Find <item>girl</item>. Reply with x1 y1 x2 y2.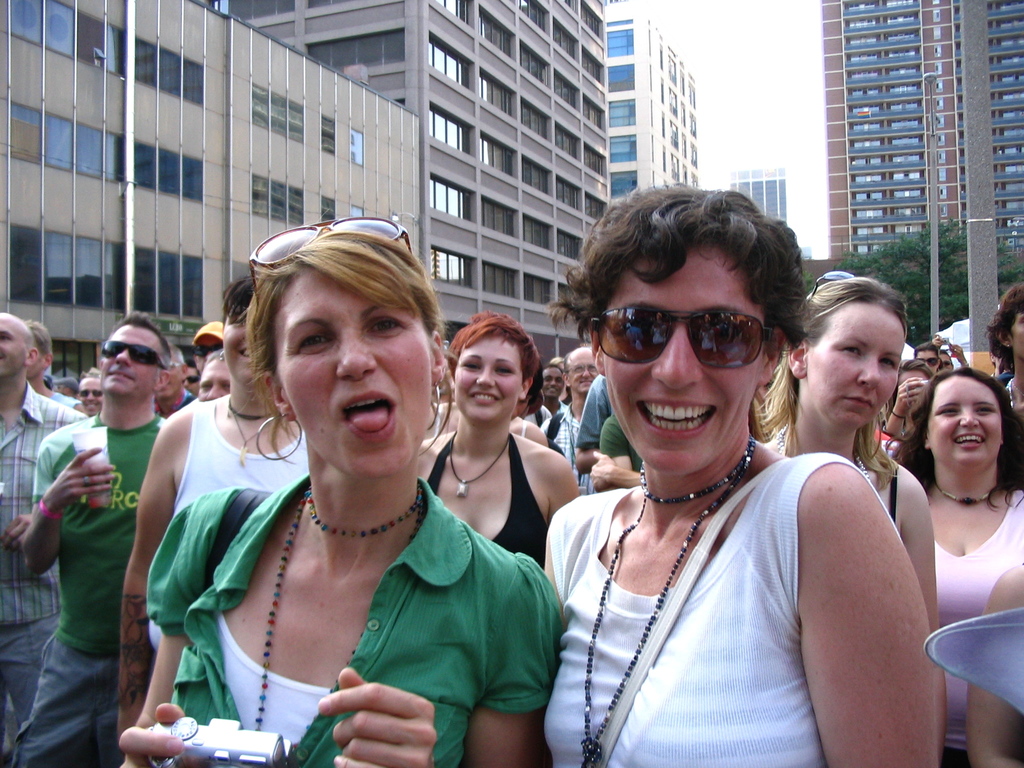
410 306 584 580.
